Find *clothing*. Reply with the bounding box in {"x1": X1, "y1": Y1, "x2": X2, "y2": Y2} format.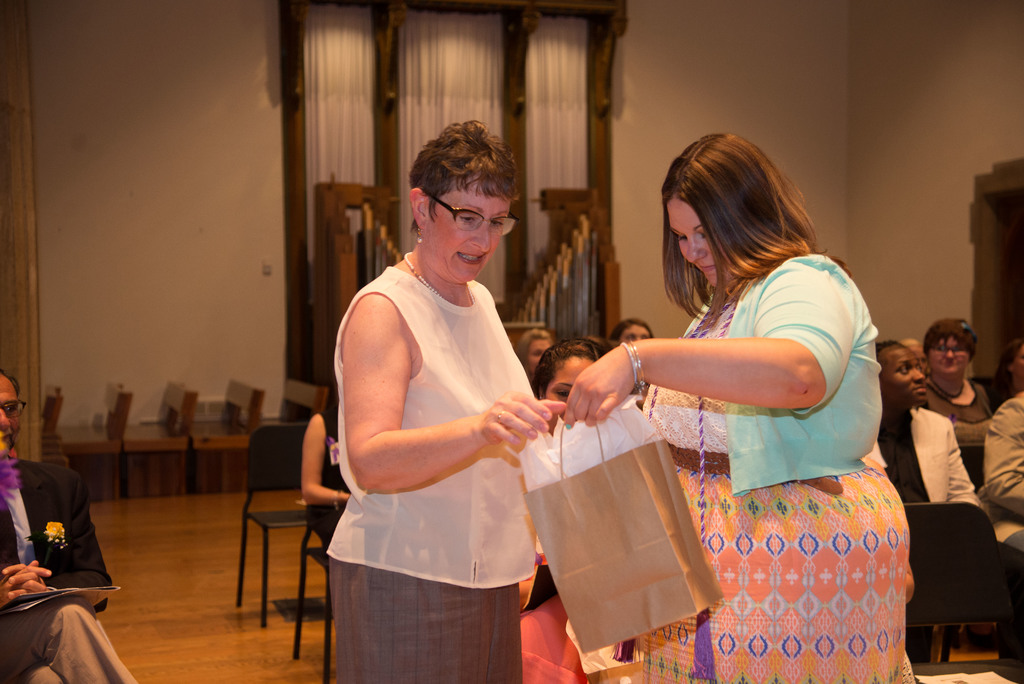
{"x1": 928, "y1": 382, "x2": 998, "y2": 450}.
